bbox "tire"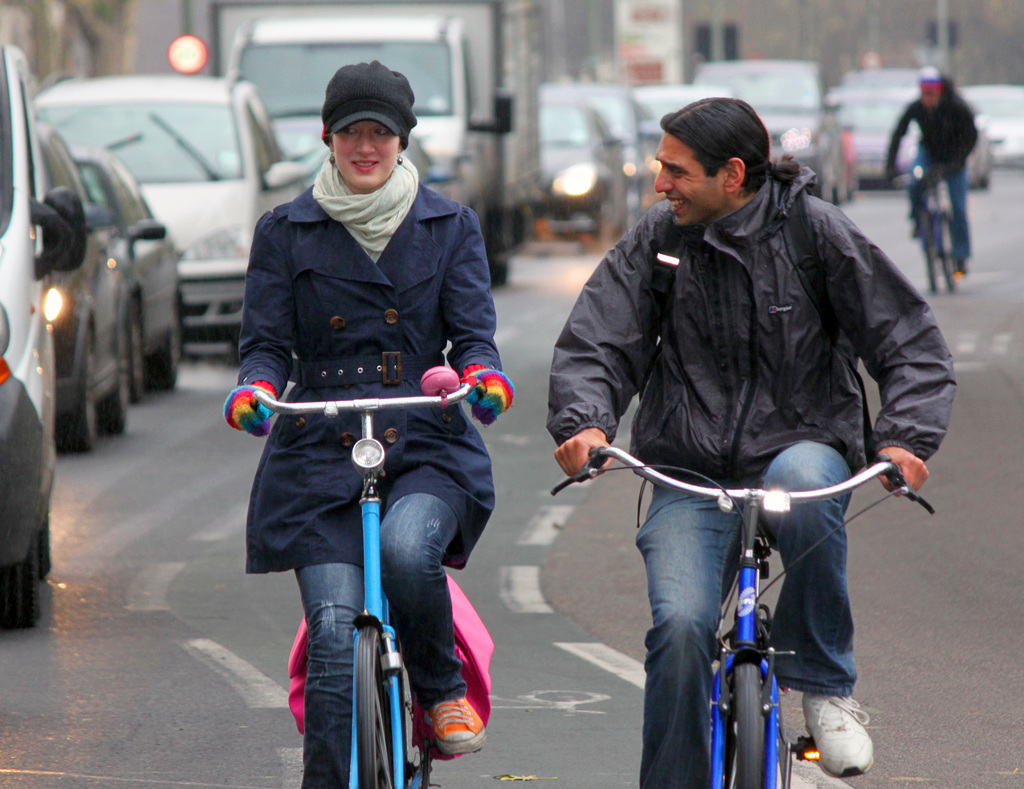
left=940, top=215, right=961, bottom=290
